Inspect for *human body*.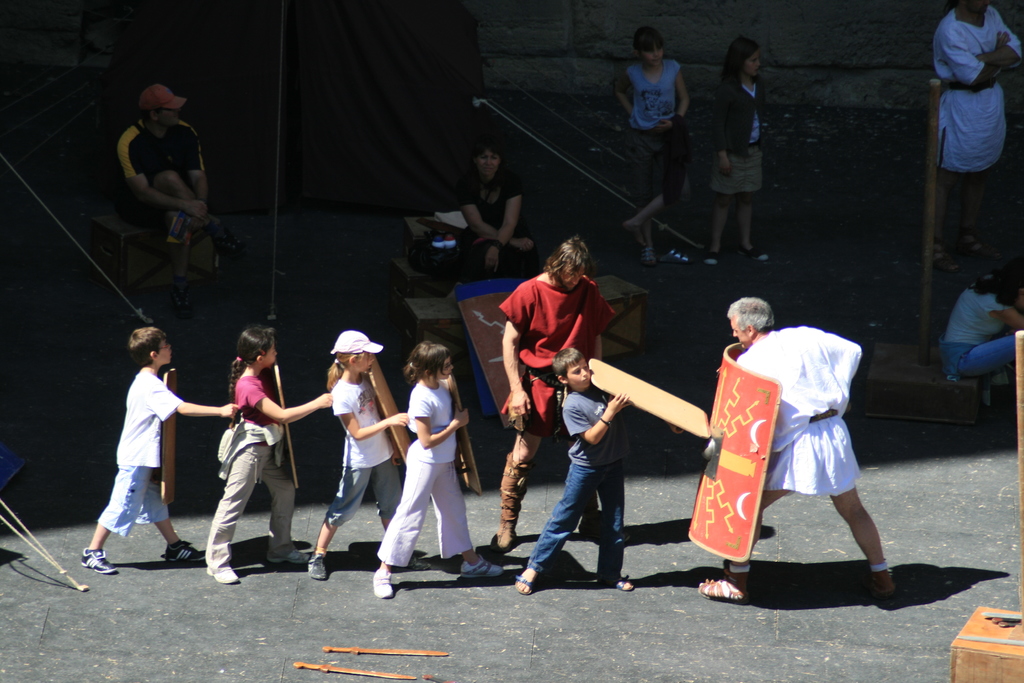
Inspection: BBox(457, 142, 541, 272).
